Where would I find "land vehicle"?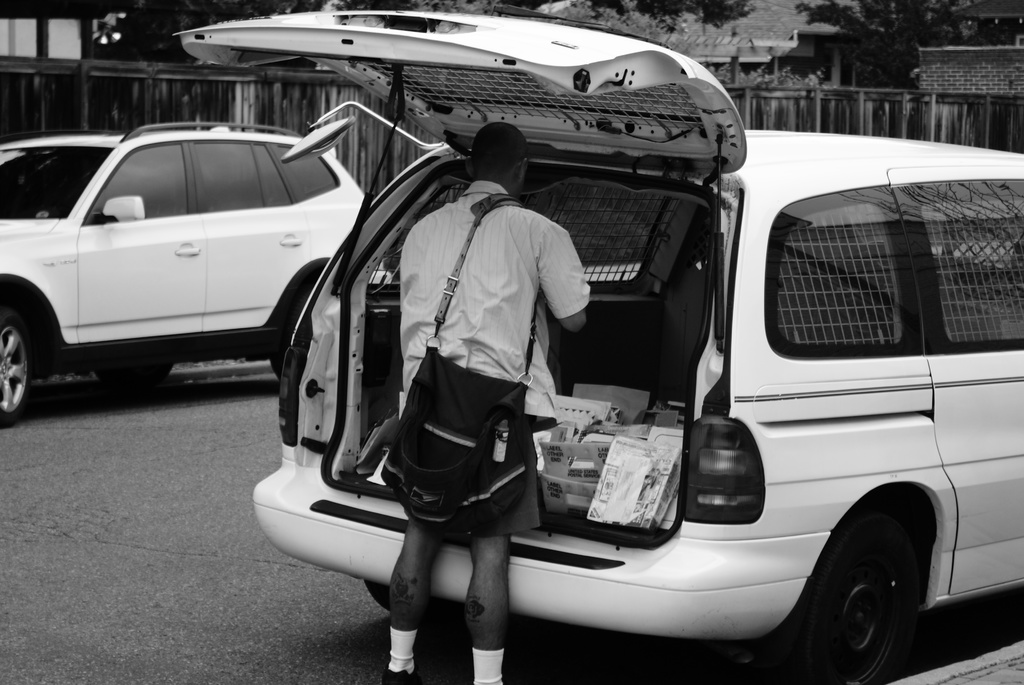
At x1=170 y1=5 x2=1023 y2=684.
